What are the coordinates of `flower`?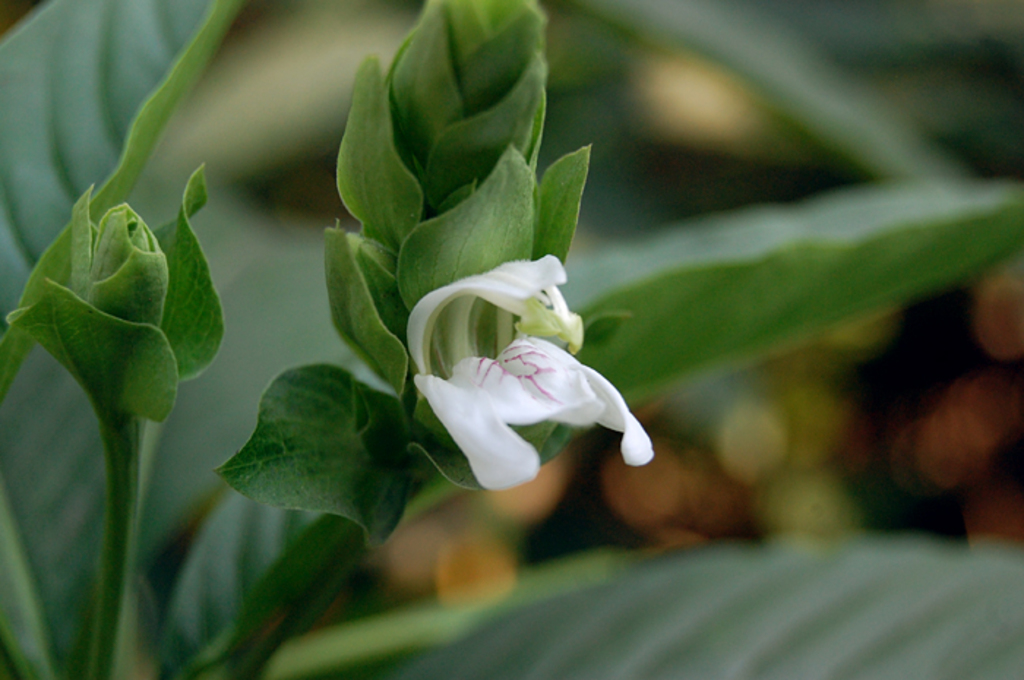
[391,249,651,502].
